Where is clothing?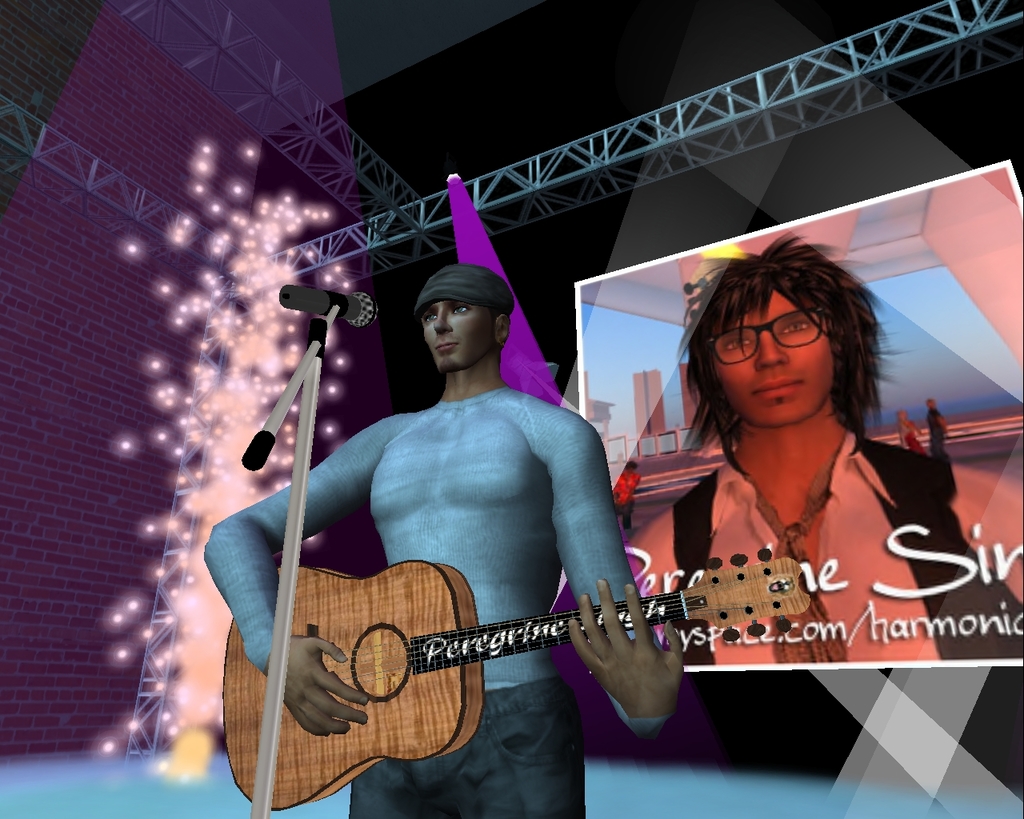
left=926, top=402, right=943, bottom=446.
